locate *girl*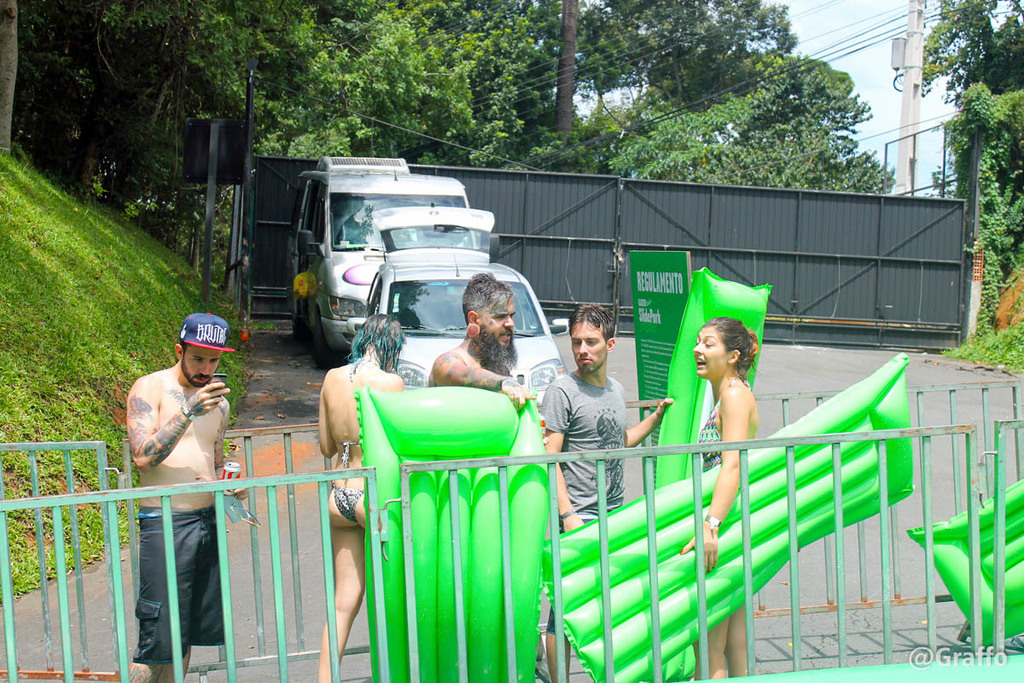
681 315 757 682
